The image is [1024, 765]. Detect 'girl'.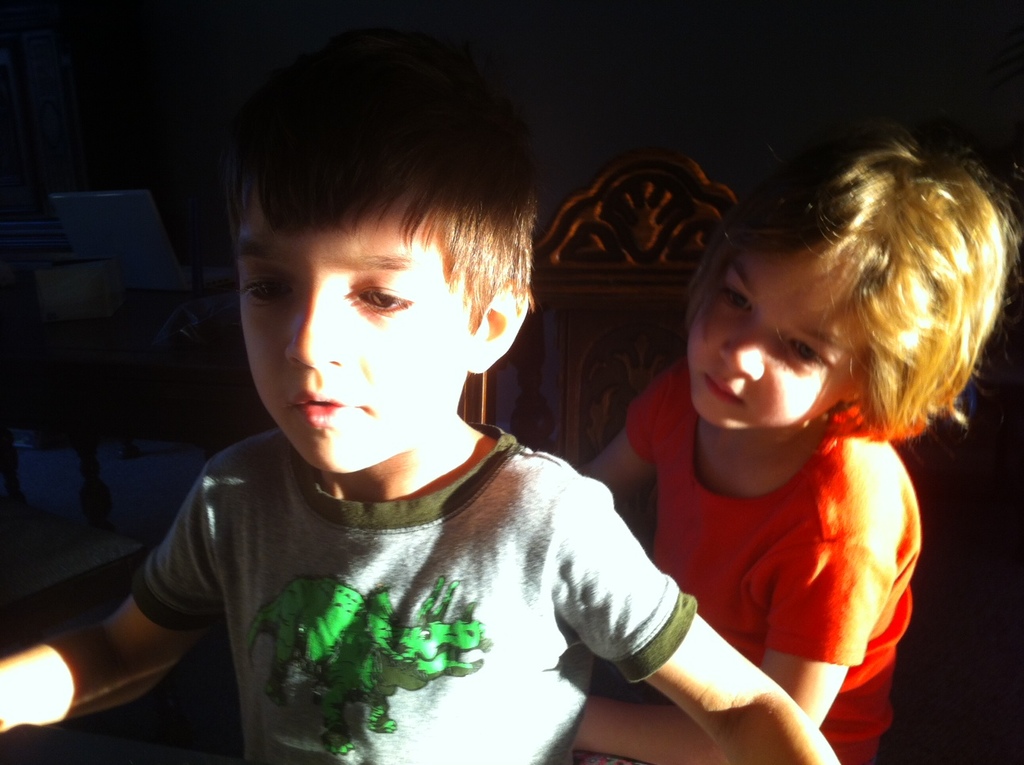
Detection: 573 120 1023 764.
